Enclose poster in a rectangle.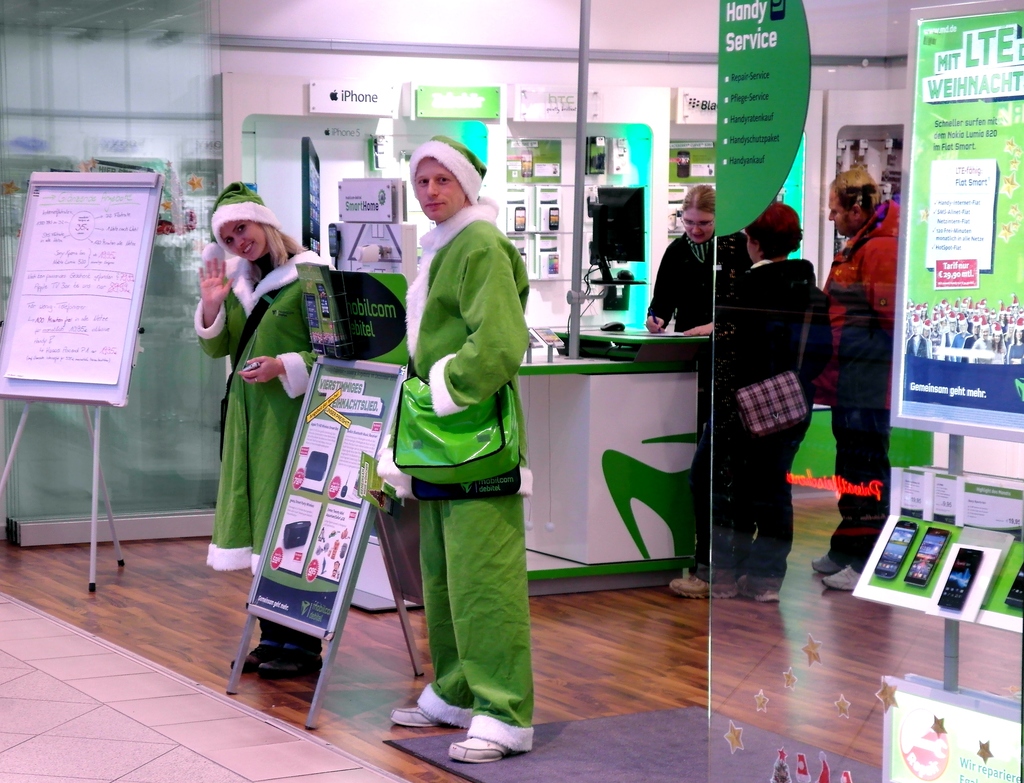
{"left": 895, "top": 12, "right": 1023, "bottom": 432}.
